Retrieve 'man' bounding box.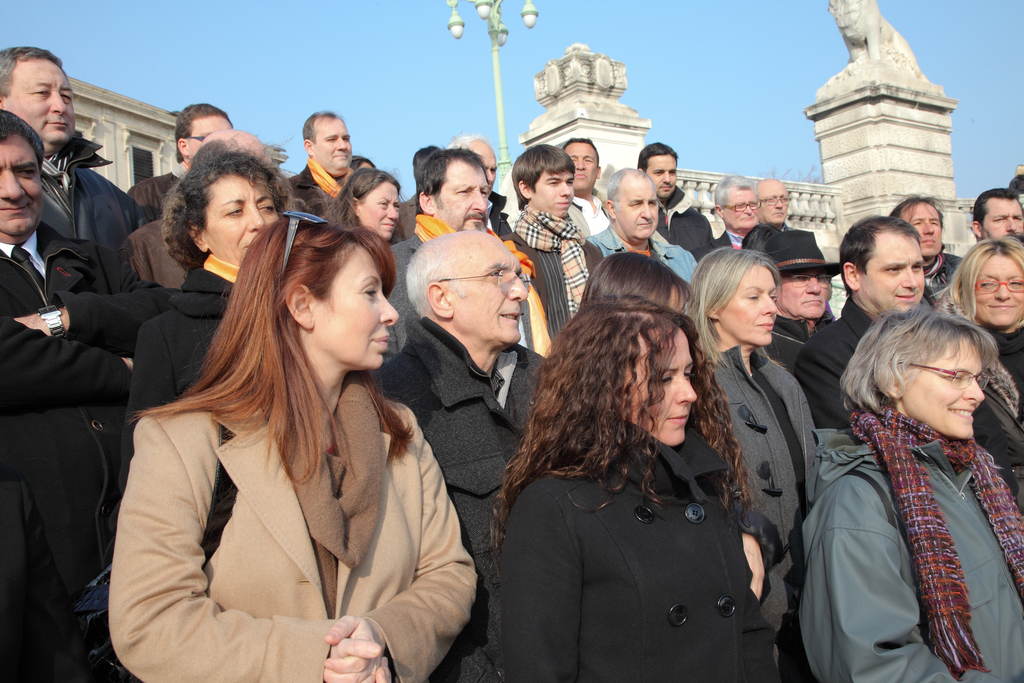
Bounding box: 636 139 725 261.
